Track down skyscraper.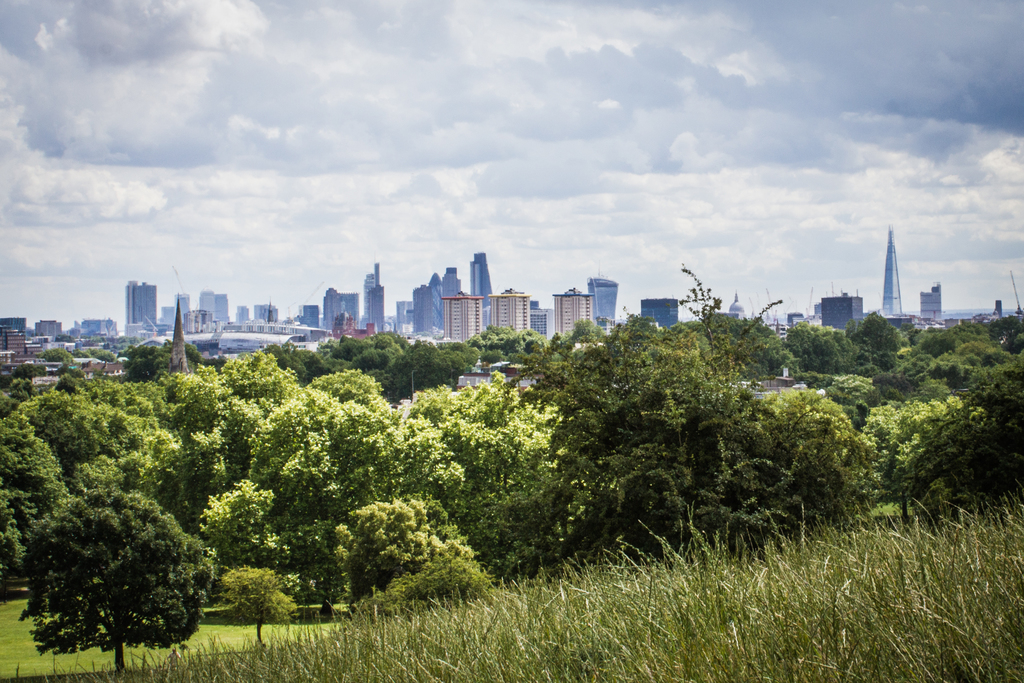
Tracked to (left=471, top=251, right=503, bottom=319).
